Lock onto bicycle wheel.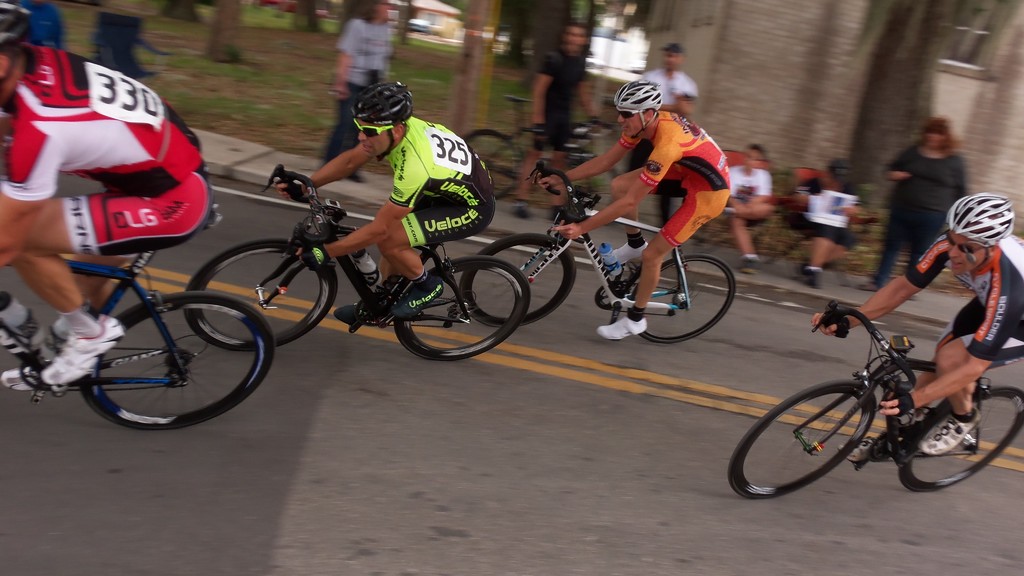
Locked: (729,378,875,505).
